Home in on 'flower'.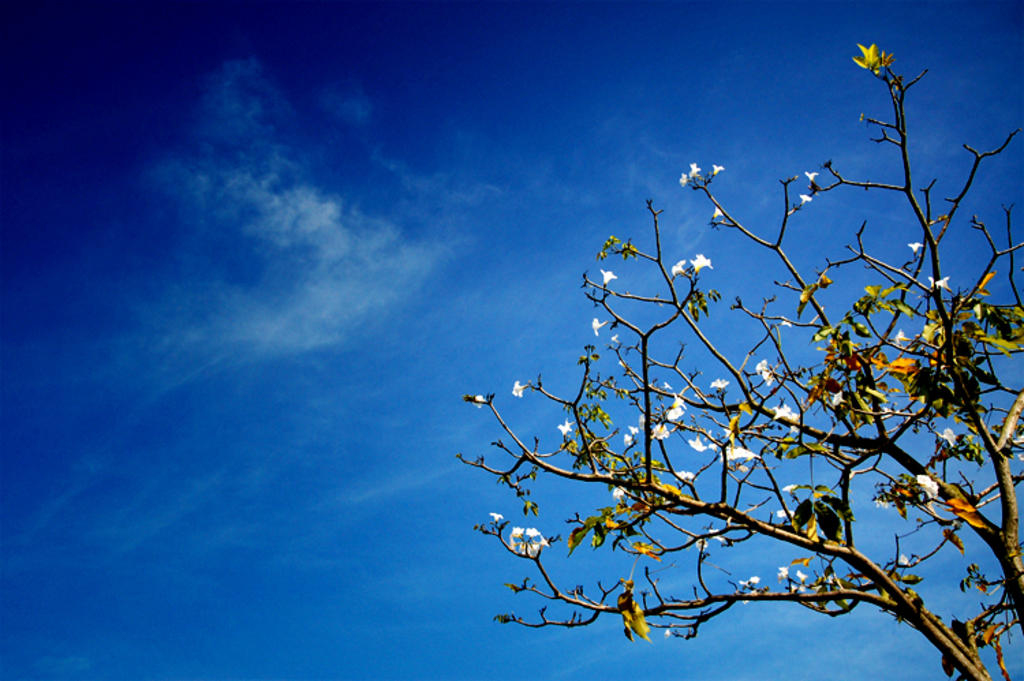
Homed in at x1=773, y1=405, x2=804, y2=435.
